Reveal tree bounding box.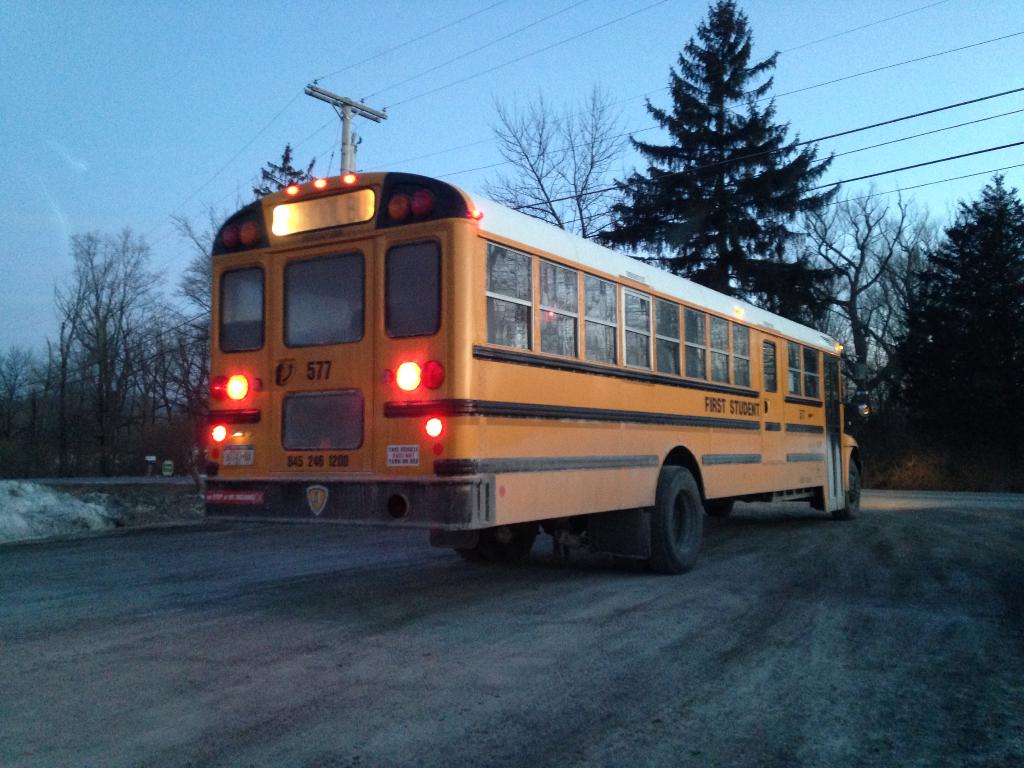
Revealed: <bbox>826, 179, 945, 413</bbox>.
